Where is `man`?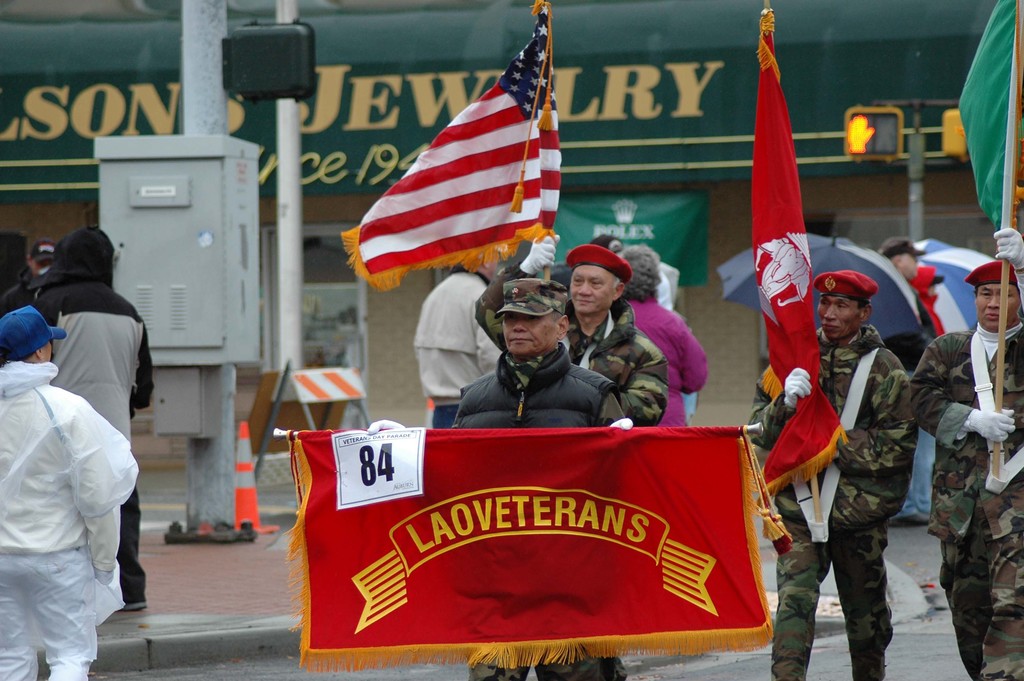
left=876, top=235, right=945, bottom=525.
